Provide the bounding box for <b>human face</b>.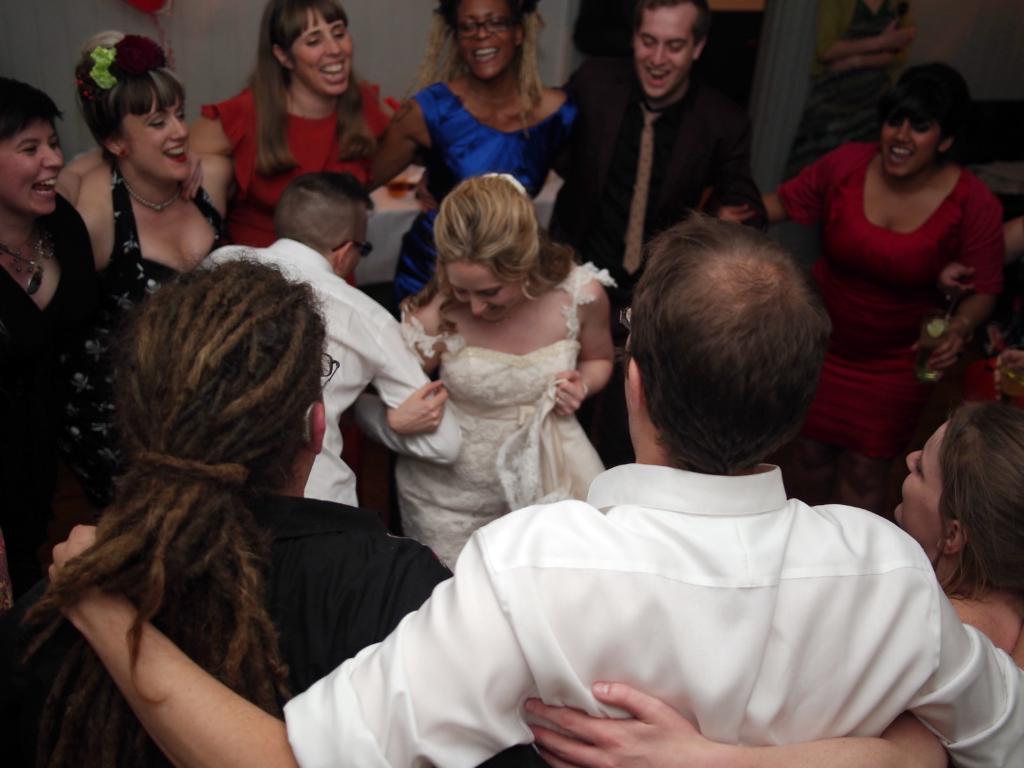
287:5:355:97.
